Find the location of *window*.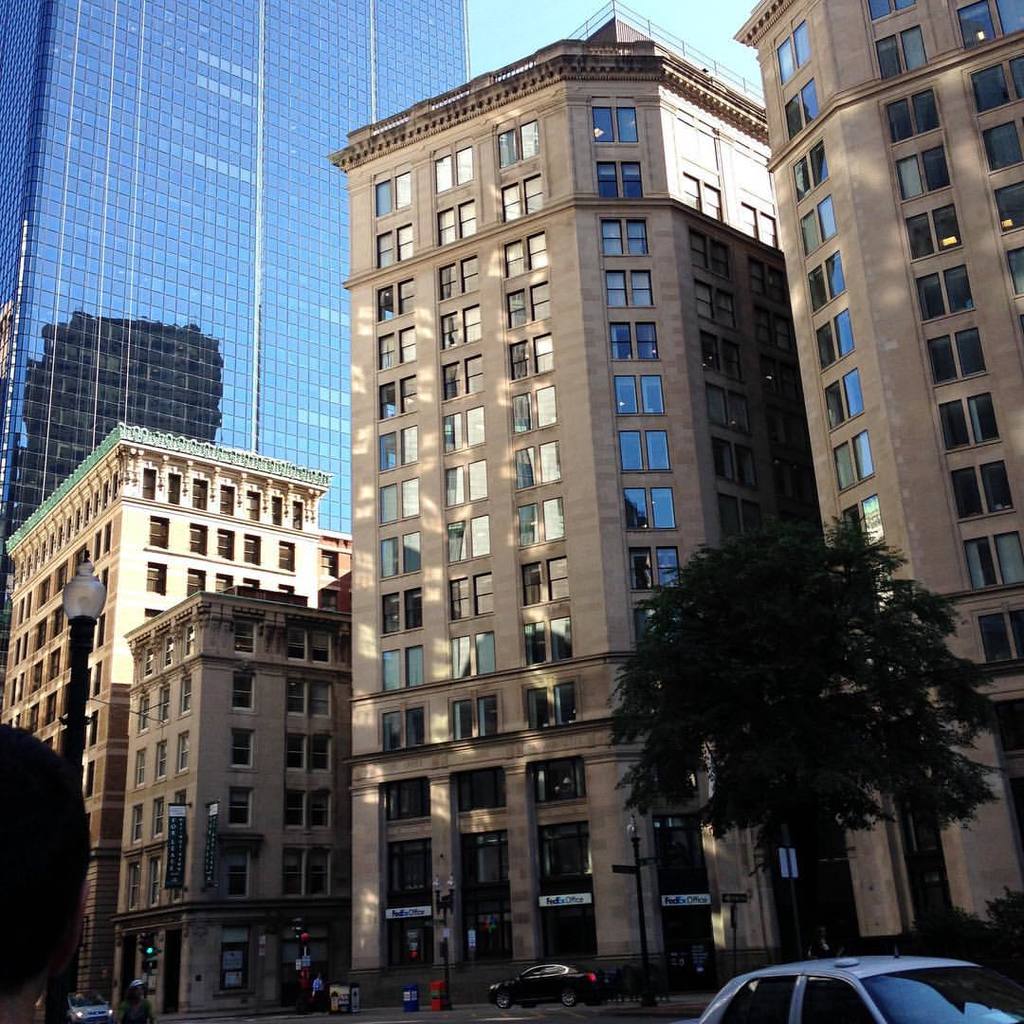
Location: 239:578:260:586.
